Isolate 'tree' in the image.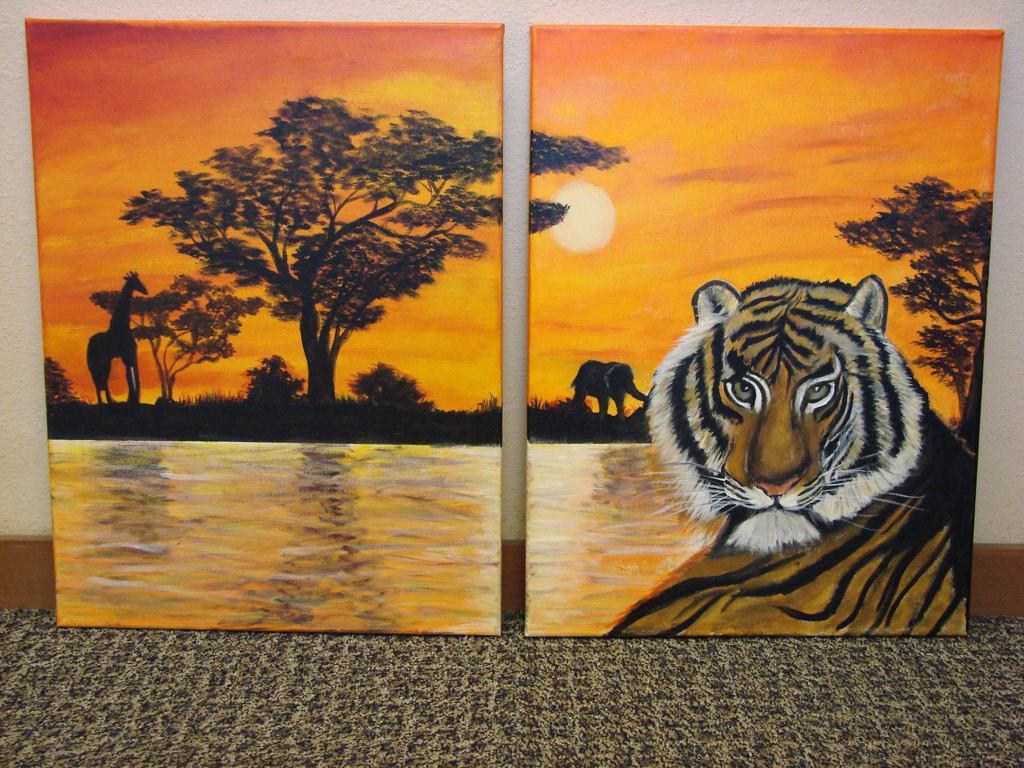
Isolated region: (left=828, top=171, right=994, bottom=415).
